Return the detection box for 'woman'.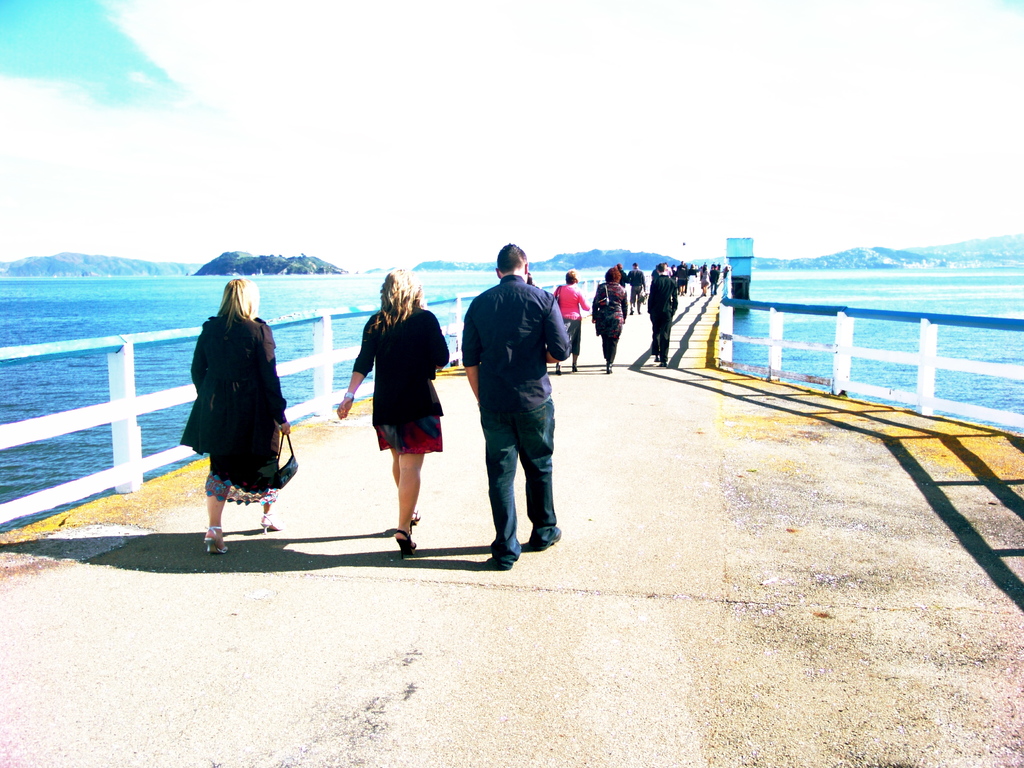
crop(337, 269, 449, 554).
